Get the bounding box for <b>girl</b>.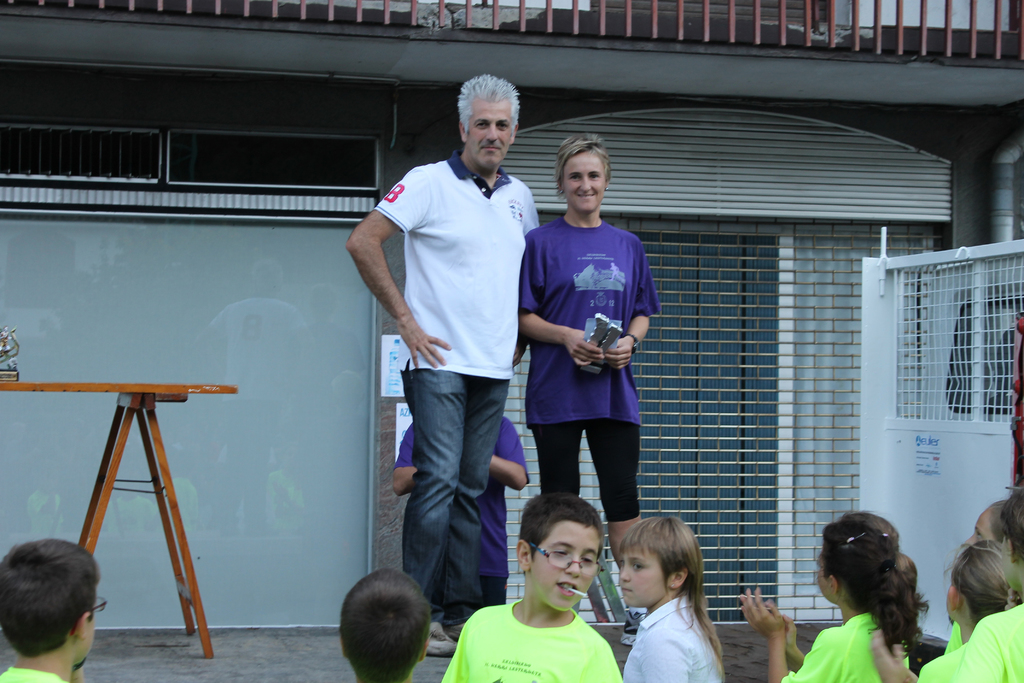
bbox=[622, 516, 724, 682].
